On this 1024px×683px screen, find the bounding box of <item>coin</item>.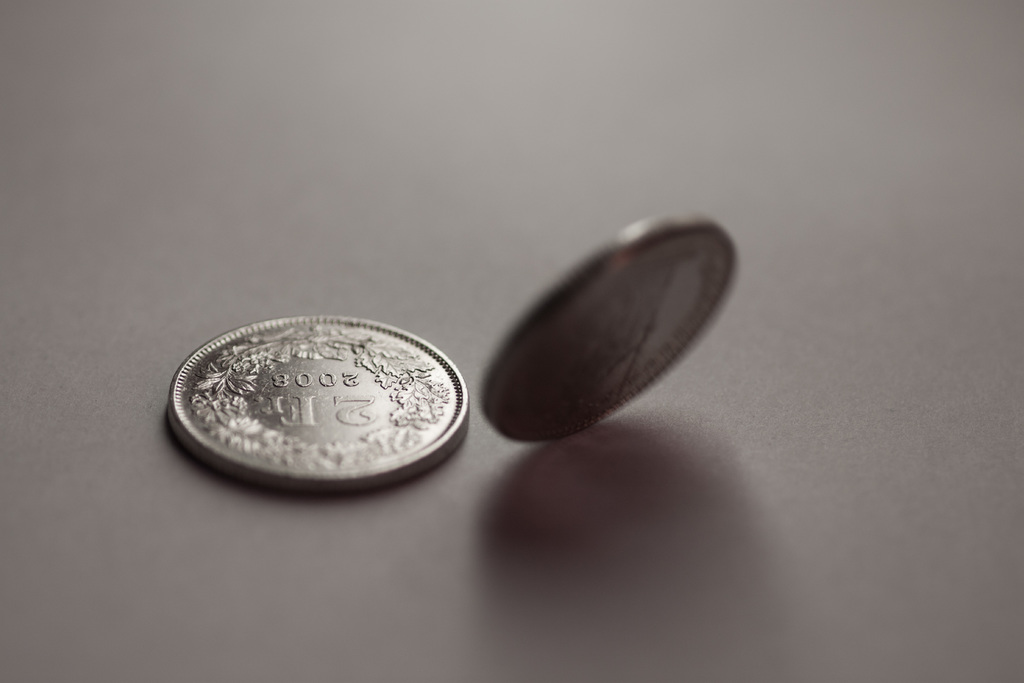
Bounding box: x1=480, y1=213, x2=741, y2=444.
